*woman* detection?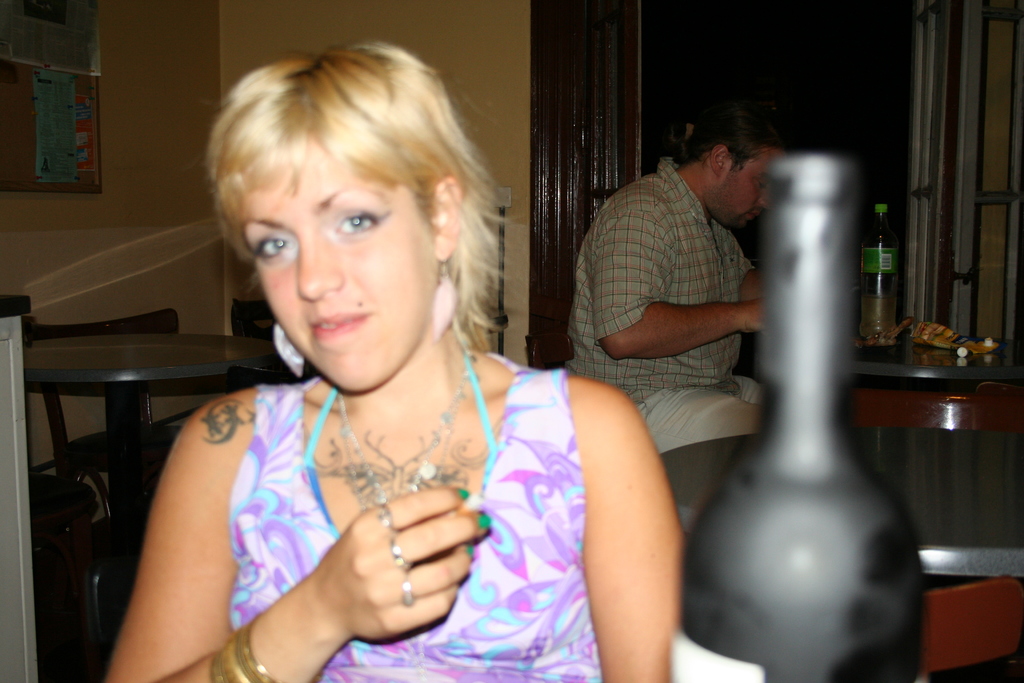
box=[99, 45, 685, 682]
